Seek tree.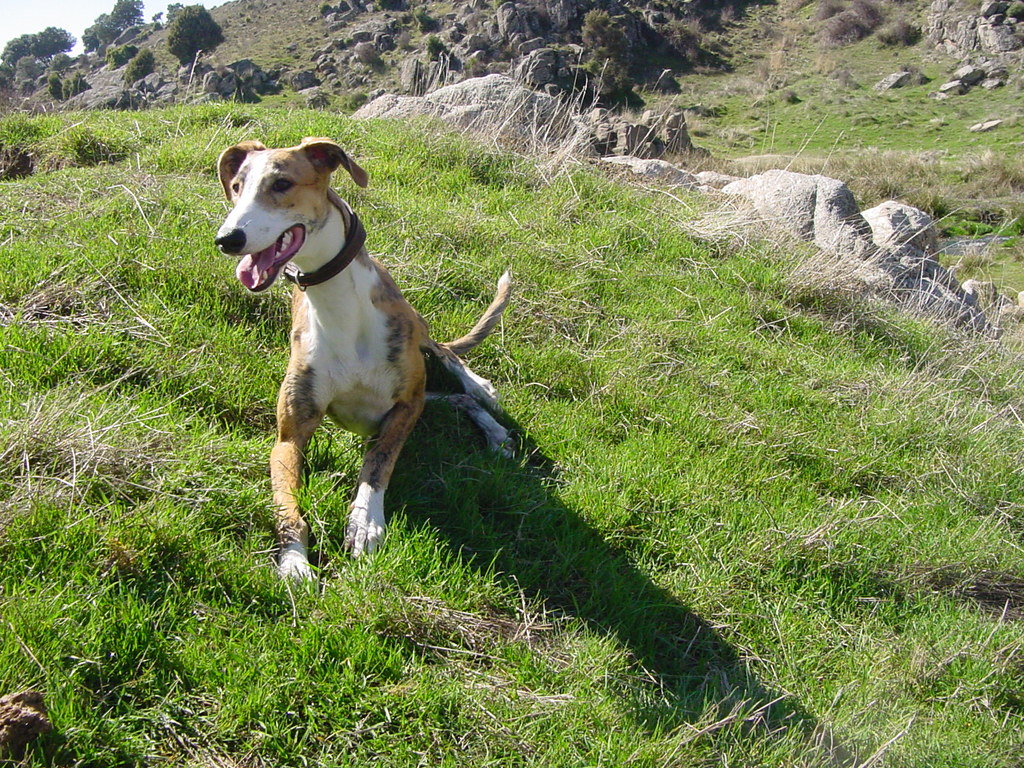
<bbox>15, 56, 42, 81</bbox>.
